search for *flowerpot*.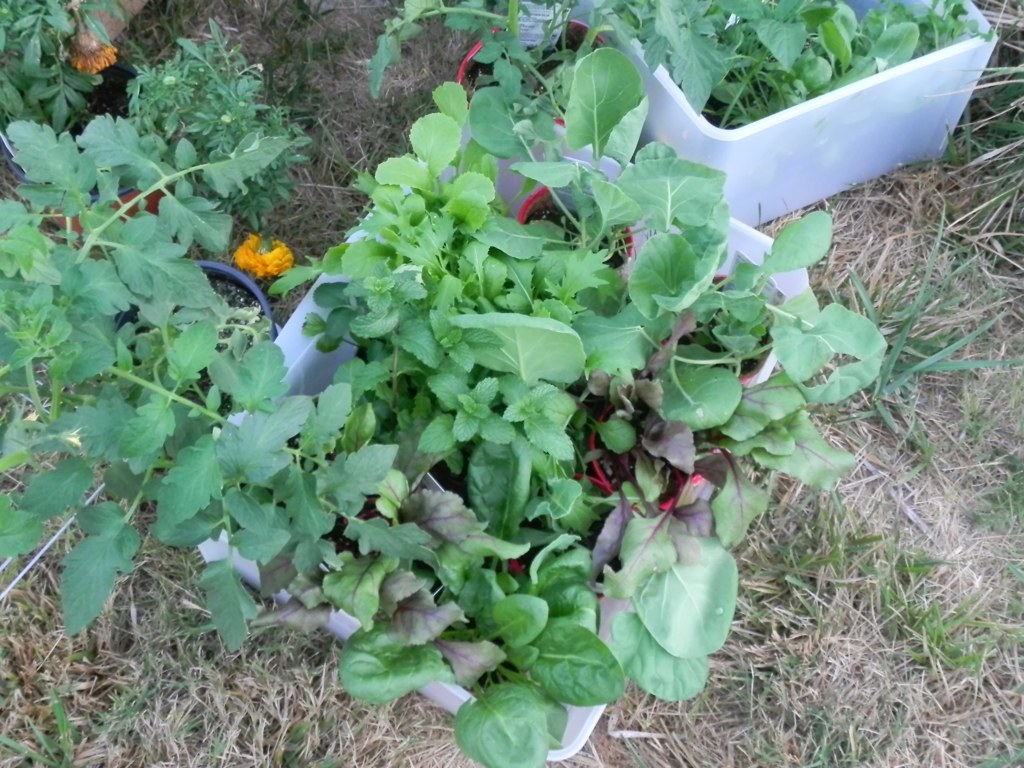
Found at bbox(191, 109, 815, 760).
